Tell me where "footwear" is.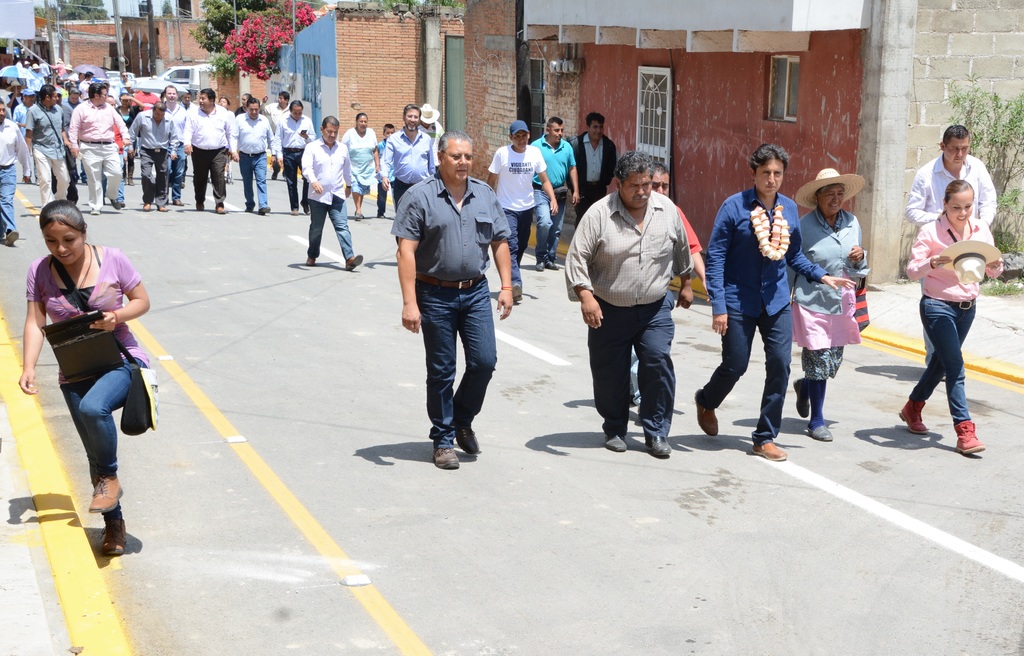
"footwear" is at left=1, top=227, right=19, bottom=246.
